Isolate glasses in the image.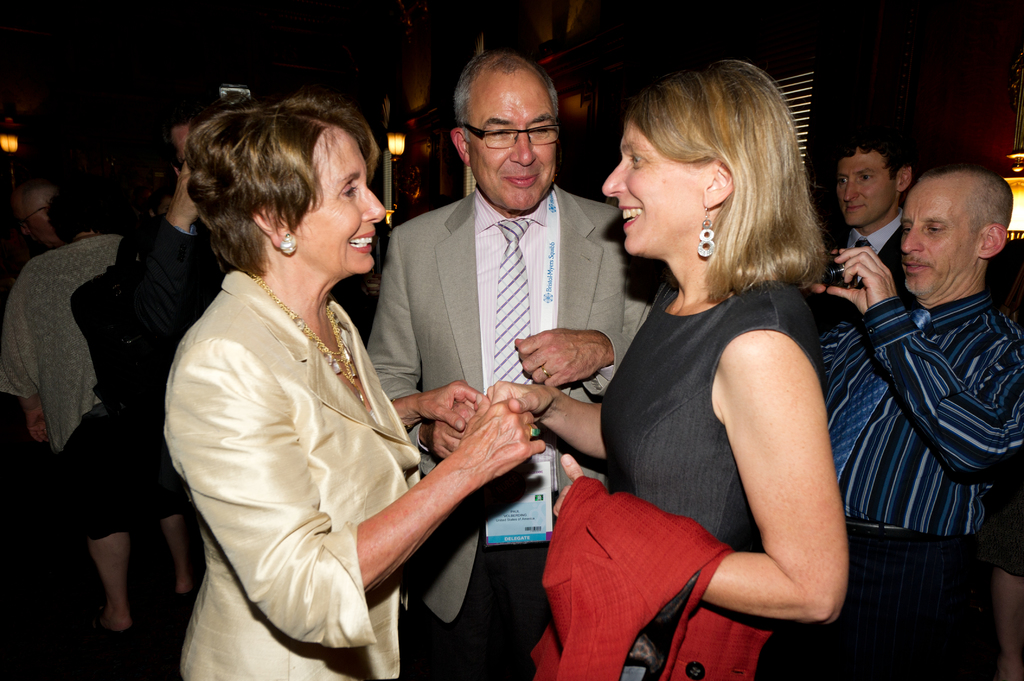
Isolated region: bbox=[21, 207, 47, 226].
